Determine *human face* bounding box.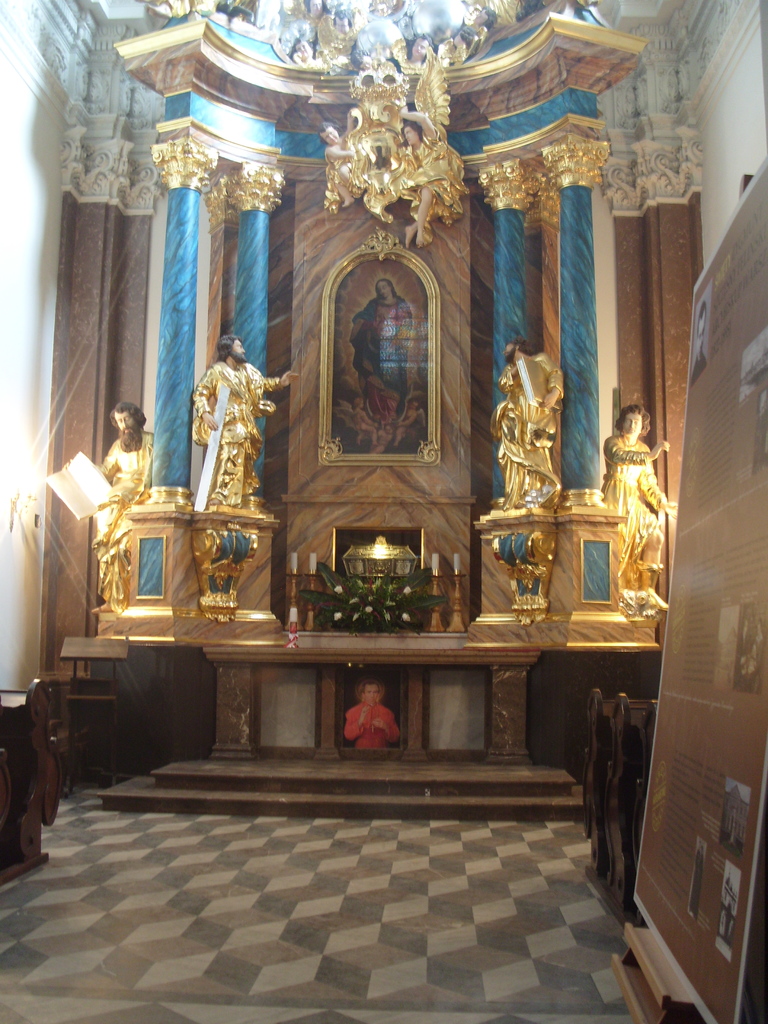
Determined: [left=472, top=10, right=486, bottom=23].
